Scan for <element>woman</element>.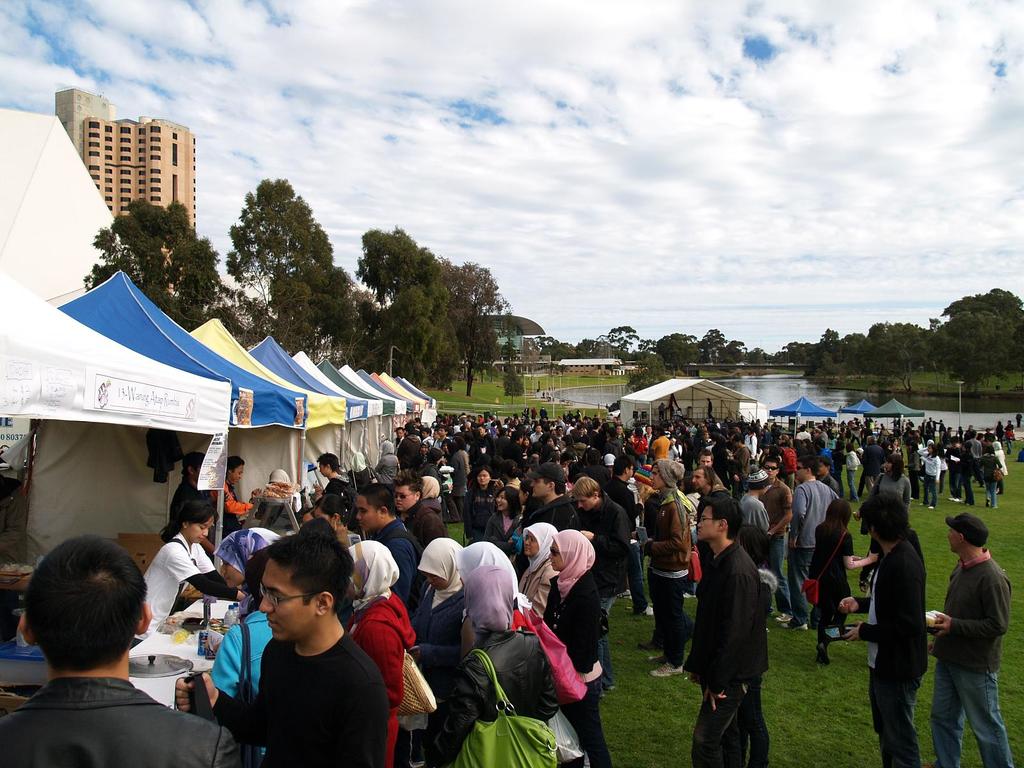
Scan result: x1=846, y1=452, x2=917, y2=595.
